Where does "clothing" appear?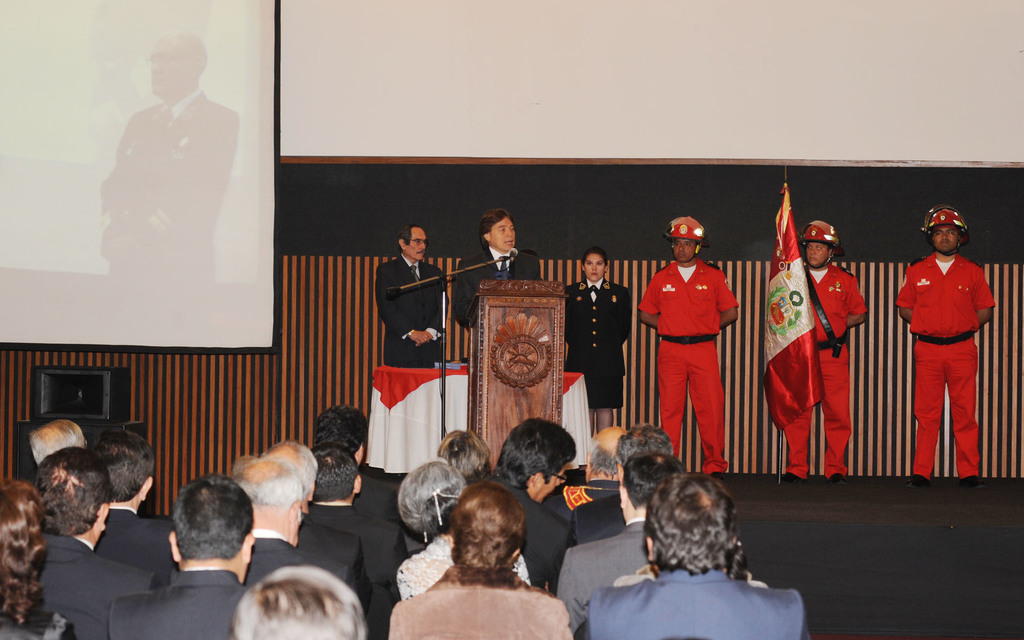
Appears at x1=782, y1=260, x2=868, y2=480.
